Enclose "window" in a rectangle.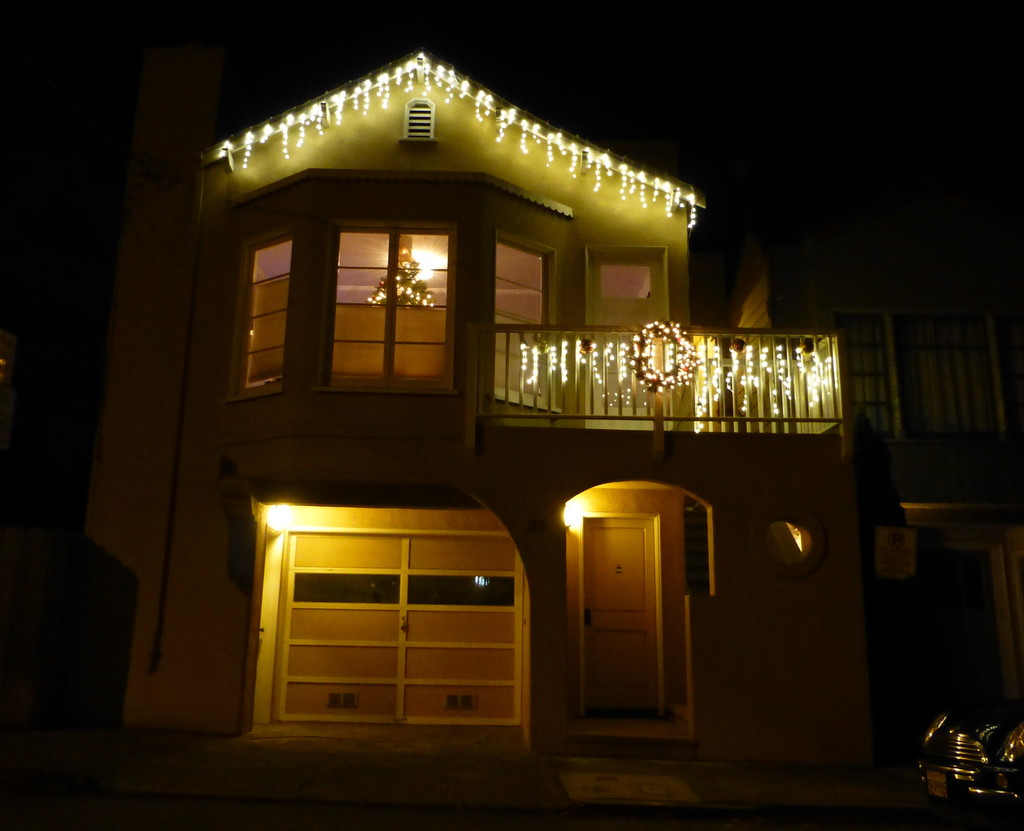
region(496, 244, 556, 407).
